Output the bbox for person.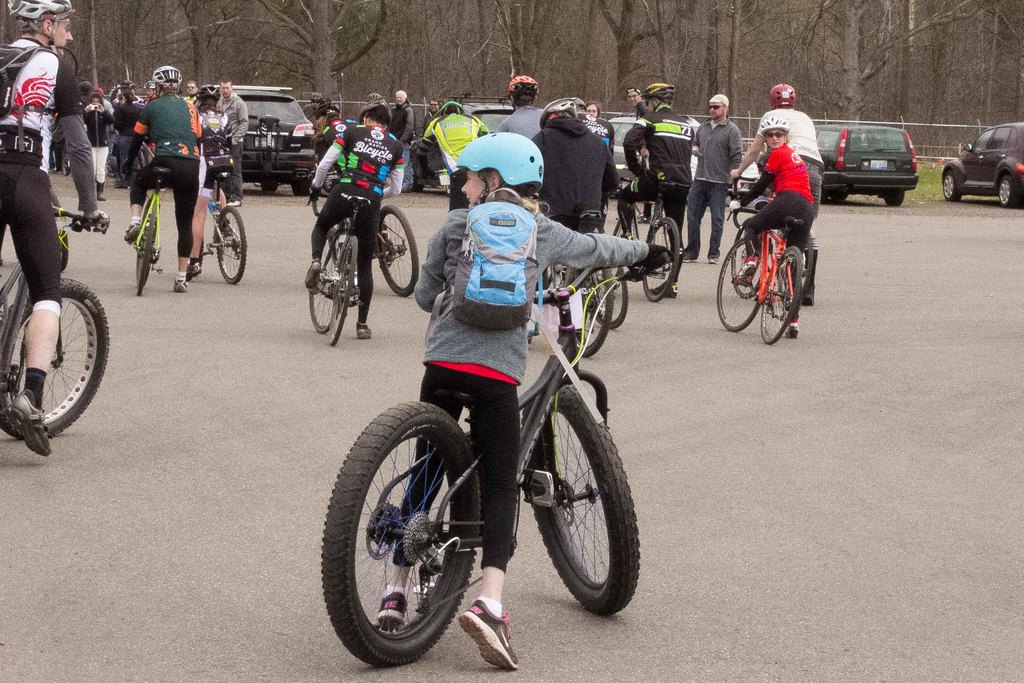
region(370, 132, 673, 662).
